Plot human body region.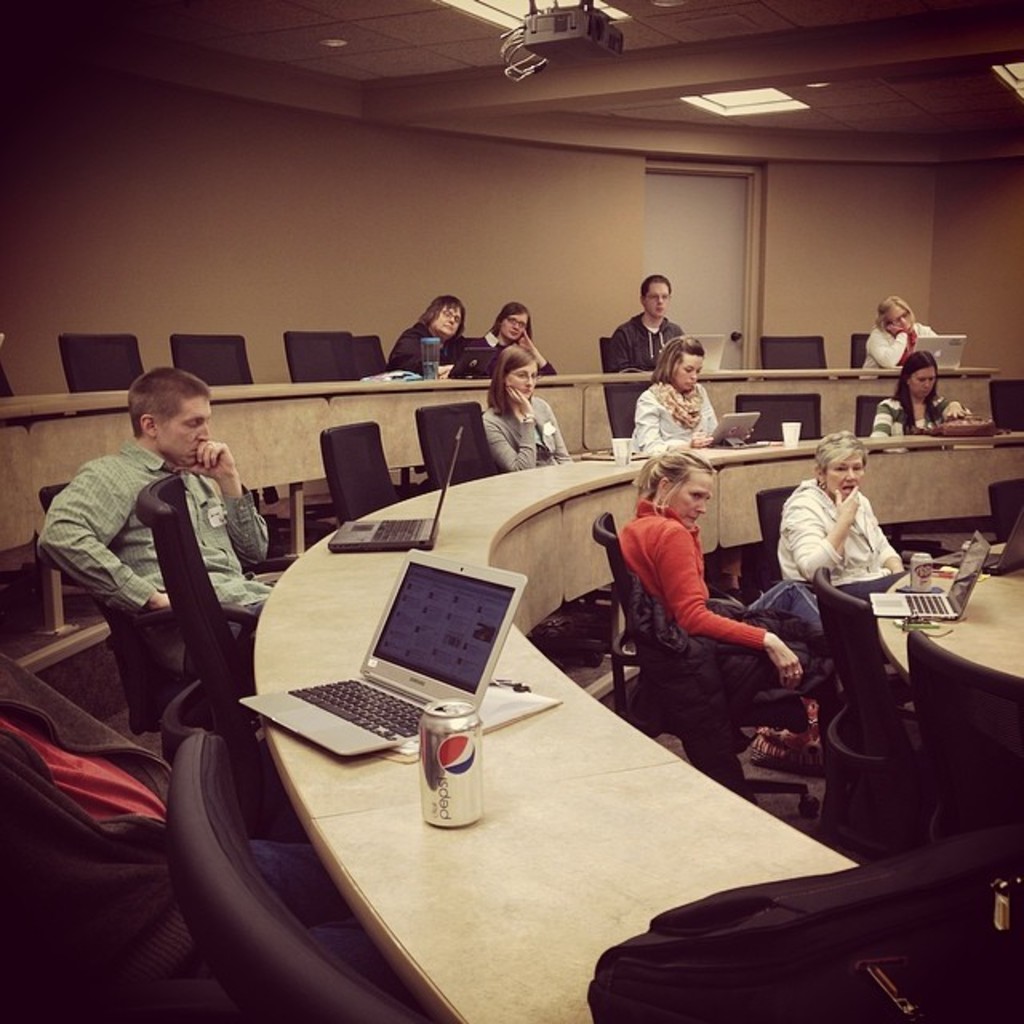
Plotted at {"left": 867, "top": 357, "right": 981, "bottom": 442}.
